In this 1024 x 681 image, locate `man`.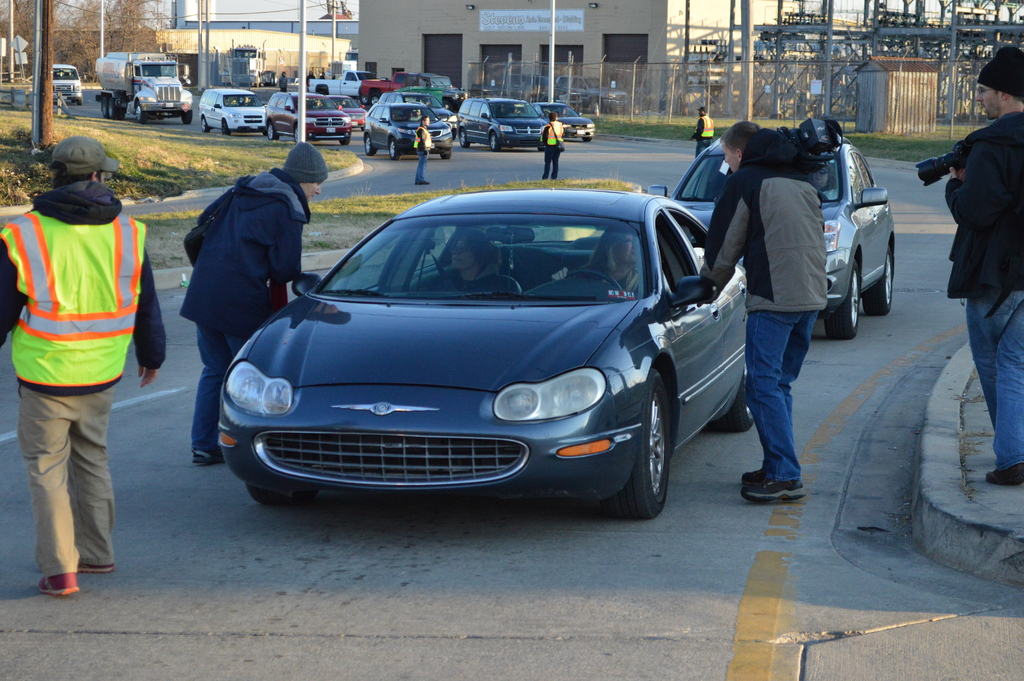
Bounding box: 414,119,428,188.
